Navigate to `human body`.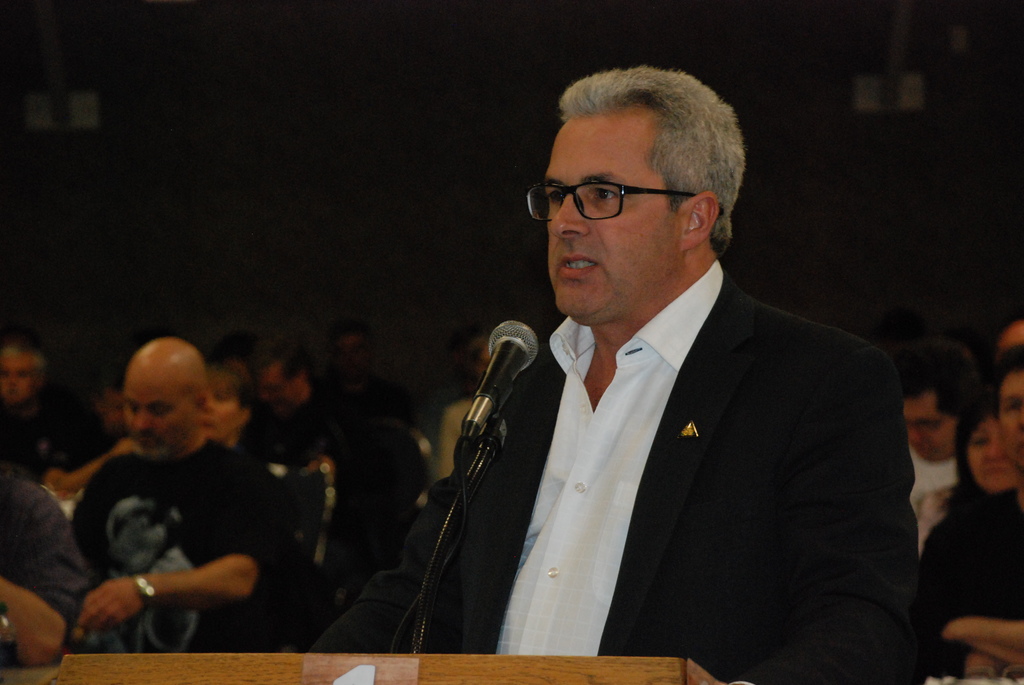
Navigation target: [0, 475, 81, 669].
